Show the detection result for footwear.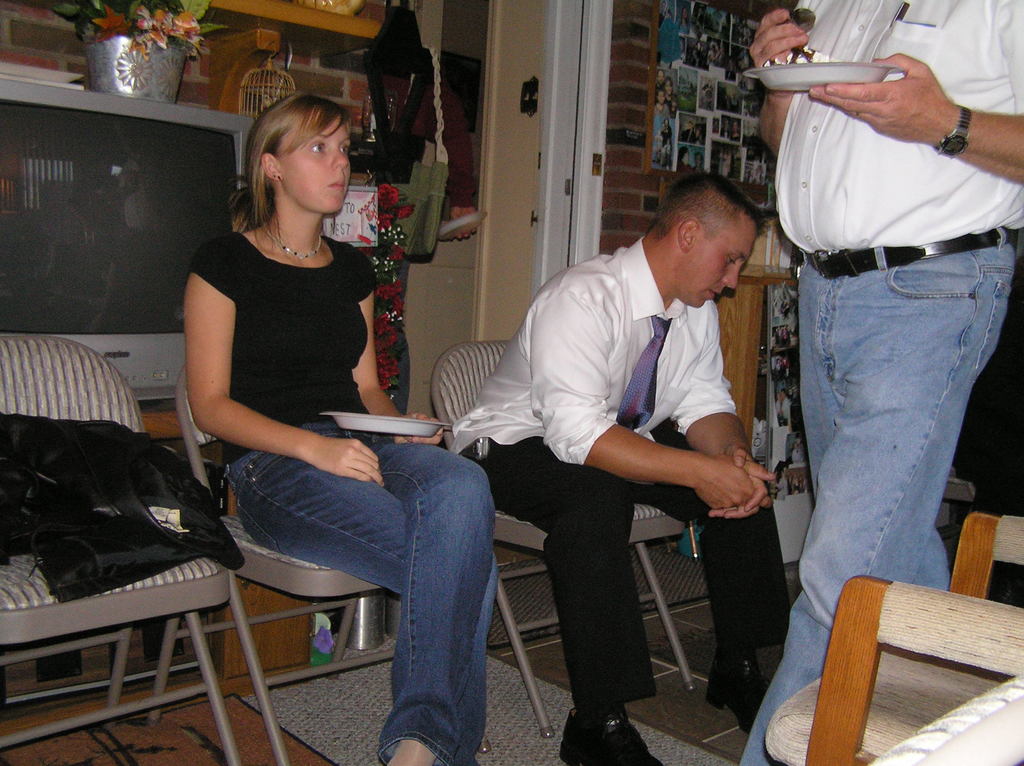
crop(558, 703, 660, 765).
